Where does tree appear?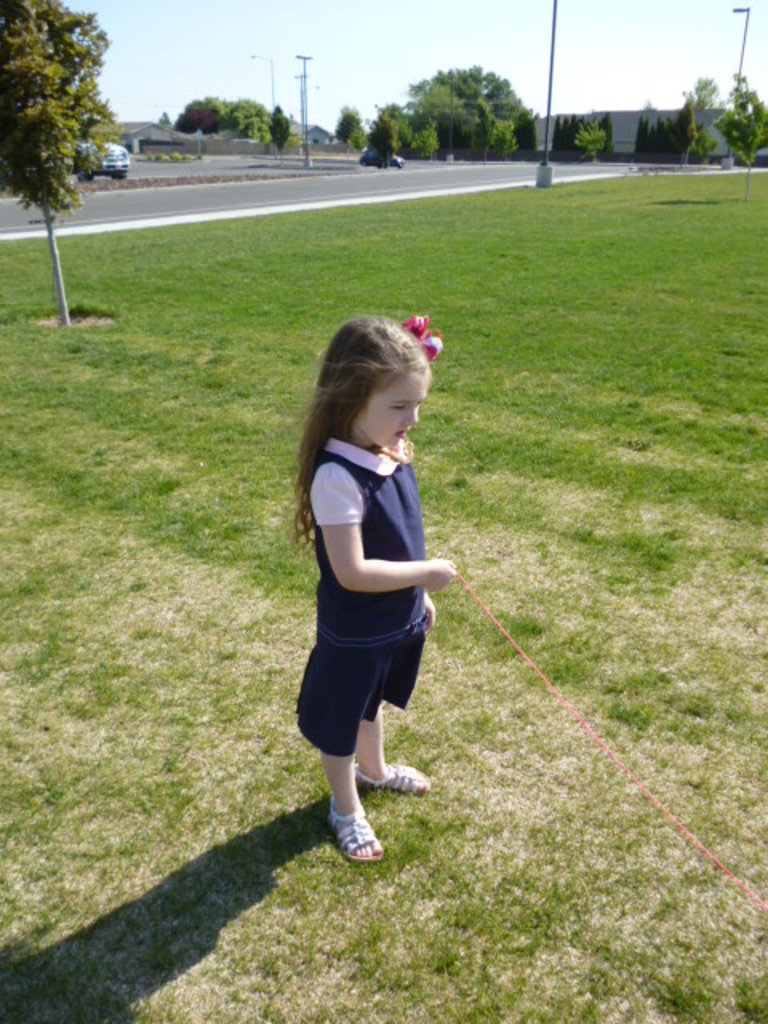
Appears at [x1=555, y1=118, x2=608, y2=150].
